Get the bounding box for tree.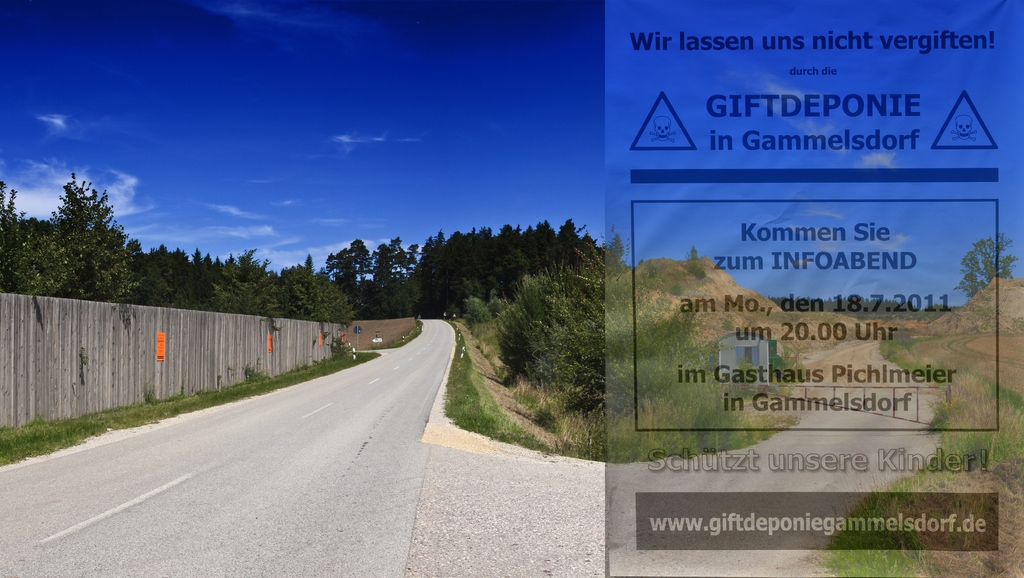
box(480, 220, 530, 281).
